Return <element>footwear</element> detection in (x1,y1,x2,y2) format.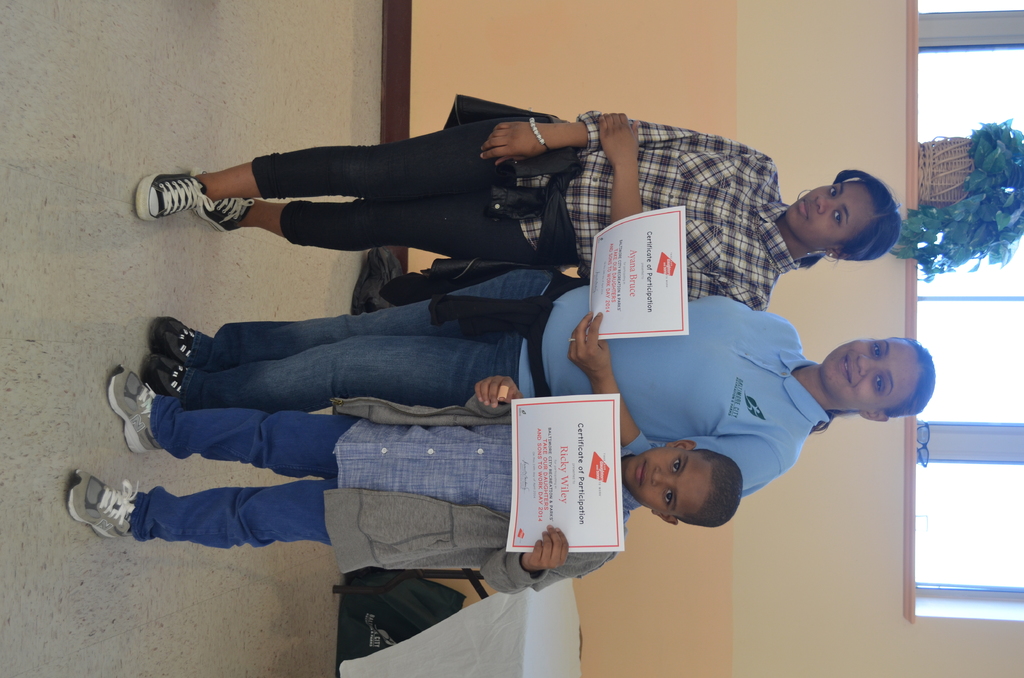
(147,314,200,365).
